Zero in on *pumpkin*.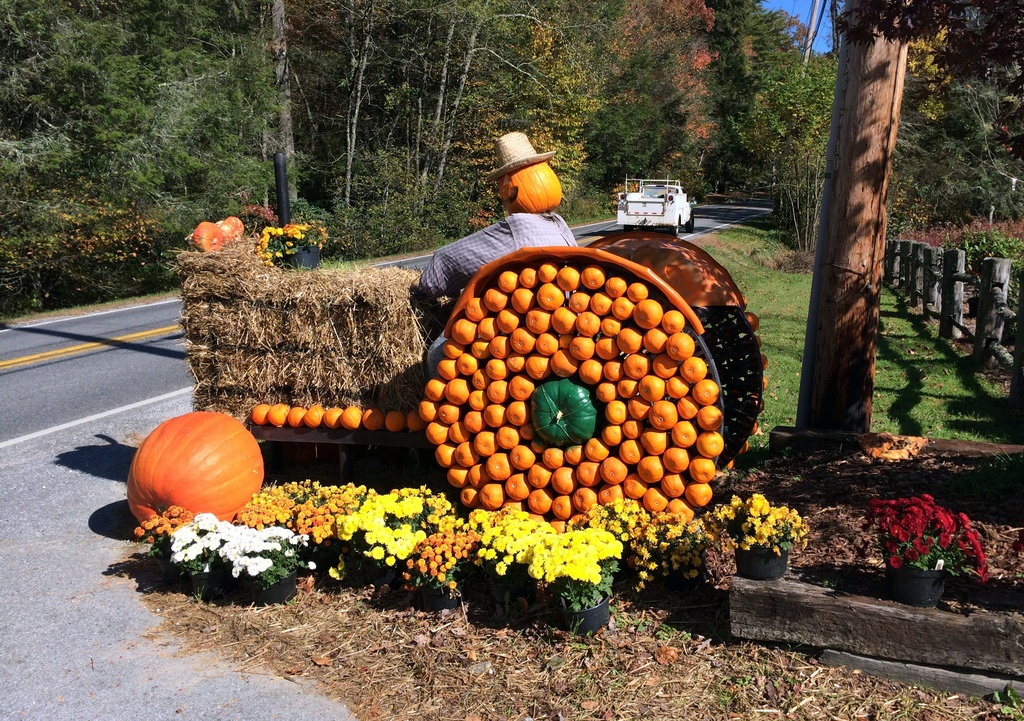
Zeroed in: <bbox>215, 217, 243, 241</bbox>.
